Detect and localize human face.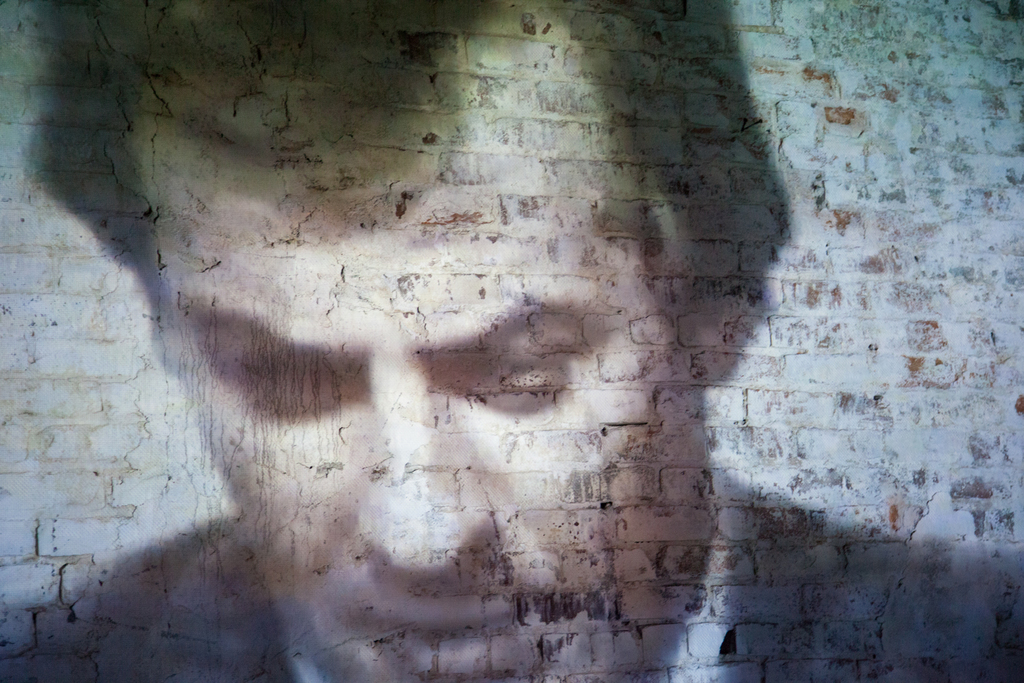
Localized at BBox(139, 6, 717, 674).
